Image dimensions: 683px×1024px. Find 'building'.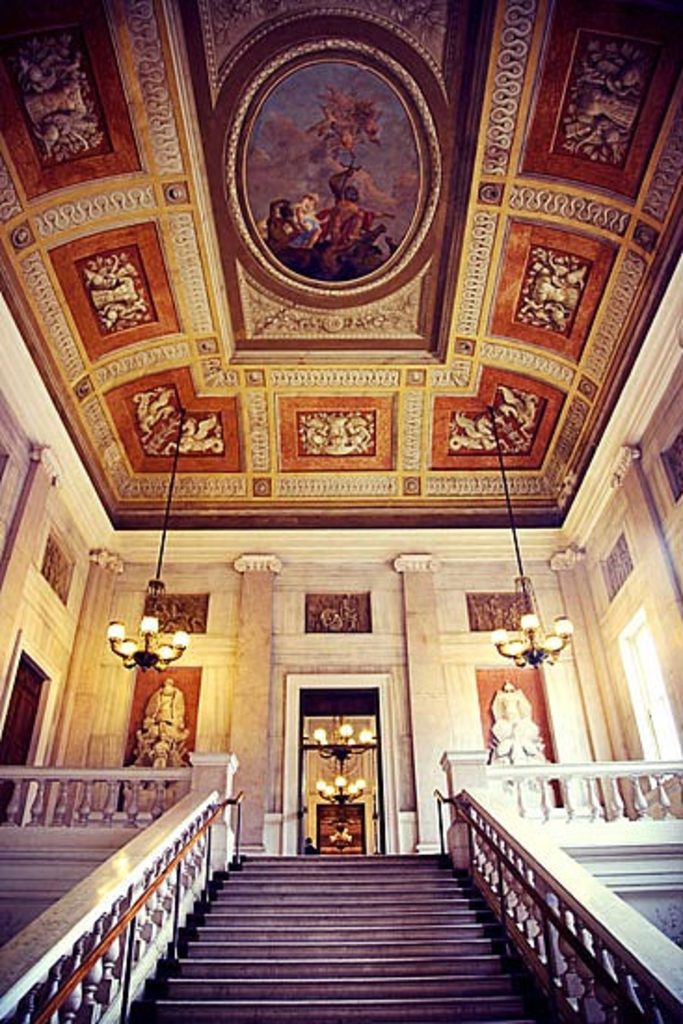
box=[0, 0, 681, 1022].
